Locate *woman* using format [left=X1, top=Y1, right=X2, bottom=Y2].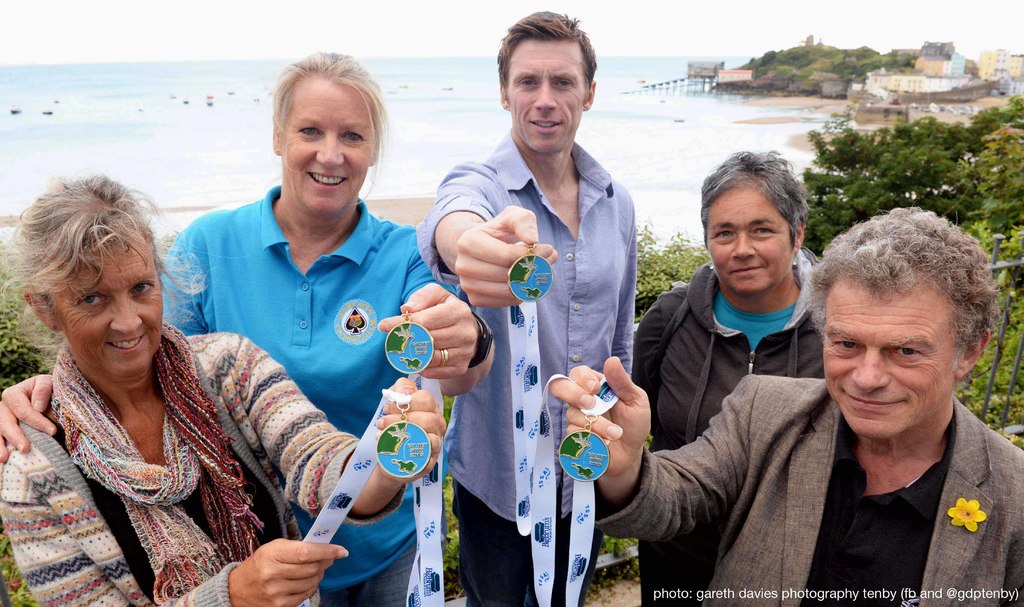
[left=635, top=149, right=828, bottom=606].
